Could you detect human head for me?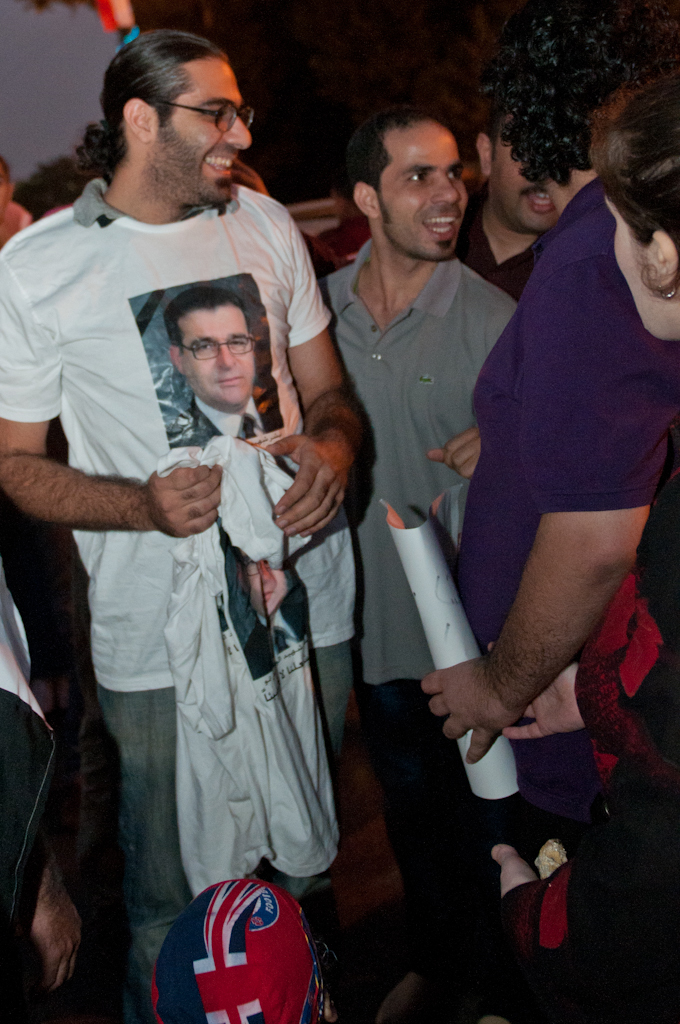
Detection result: 478/0/679/187.
